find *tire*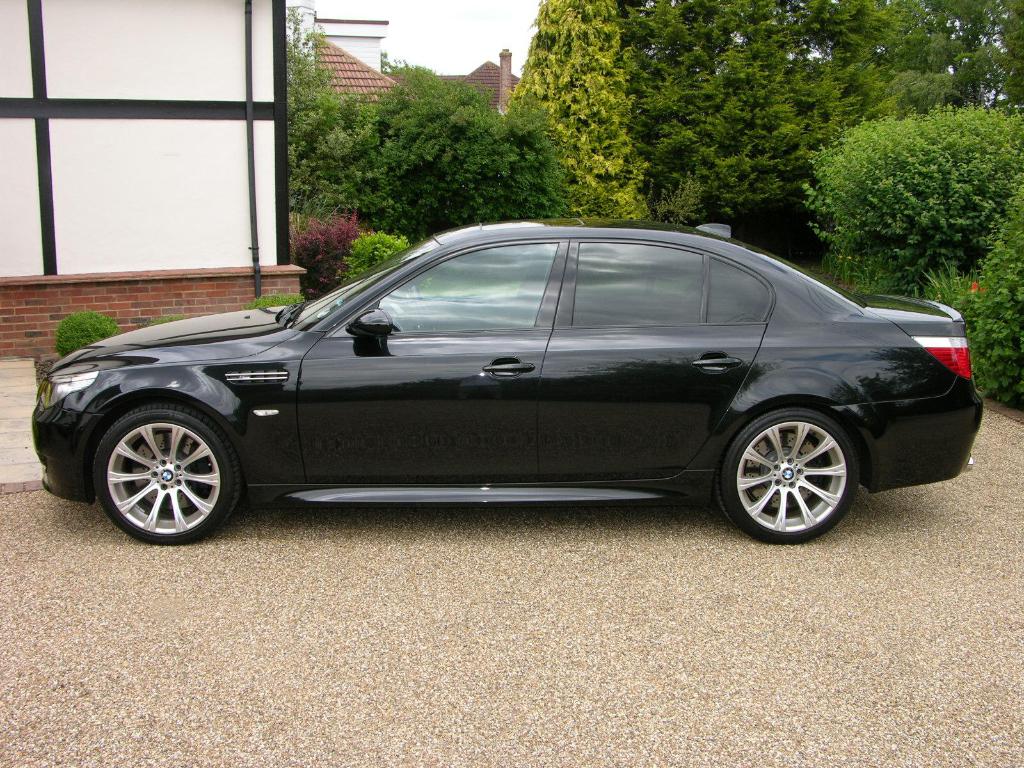
718 402 861 550
